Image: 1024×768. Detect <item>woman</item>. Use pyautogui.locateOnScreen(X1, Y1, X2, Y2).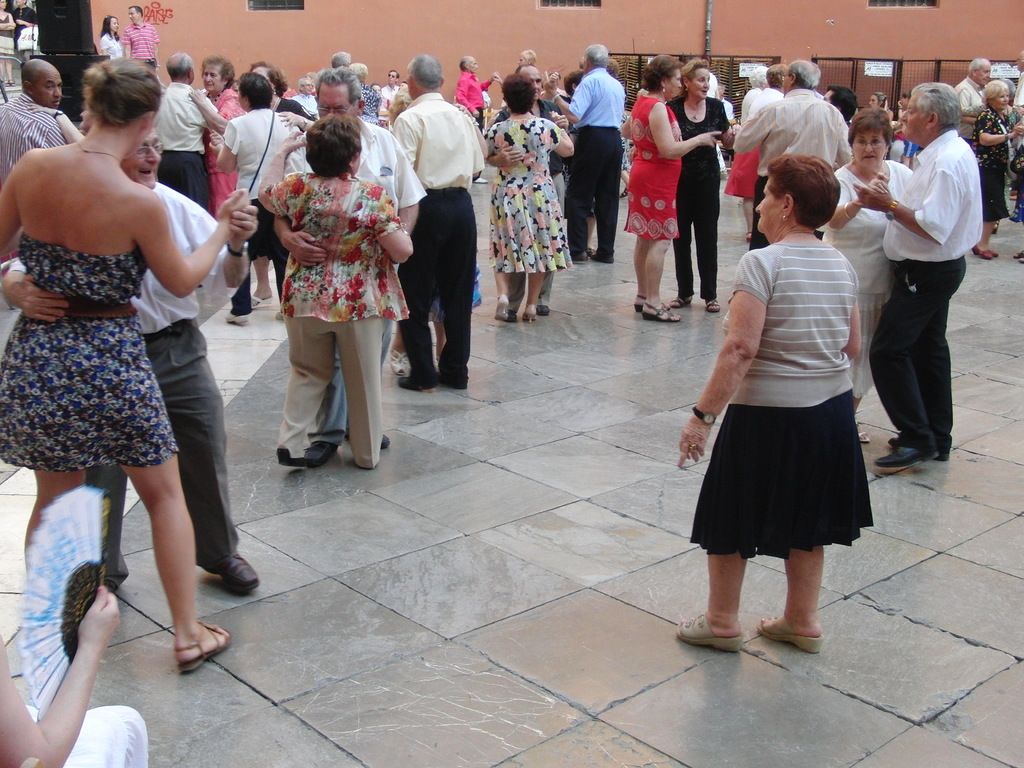
pyautogui.locateOnScreen(8, 45, 244, 672).
